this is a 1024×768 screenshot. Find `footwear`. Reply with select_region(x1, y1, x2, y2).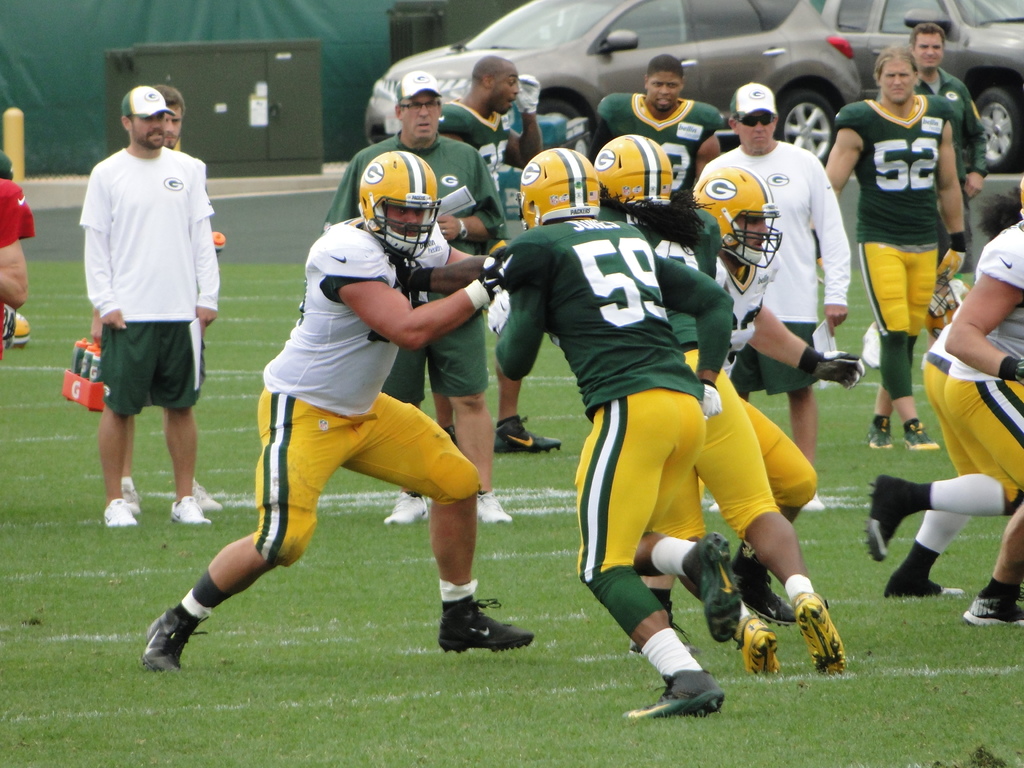
select_region(139, 604, 201, 674).
